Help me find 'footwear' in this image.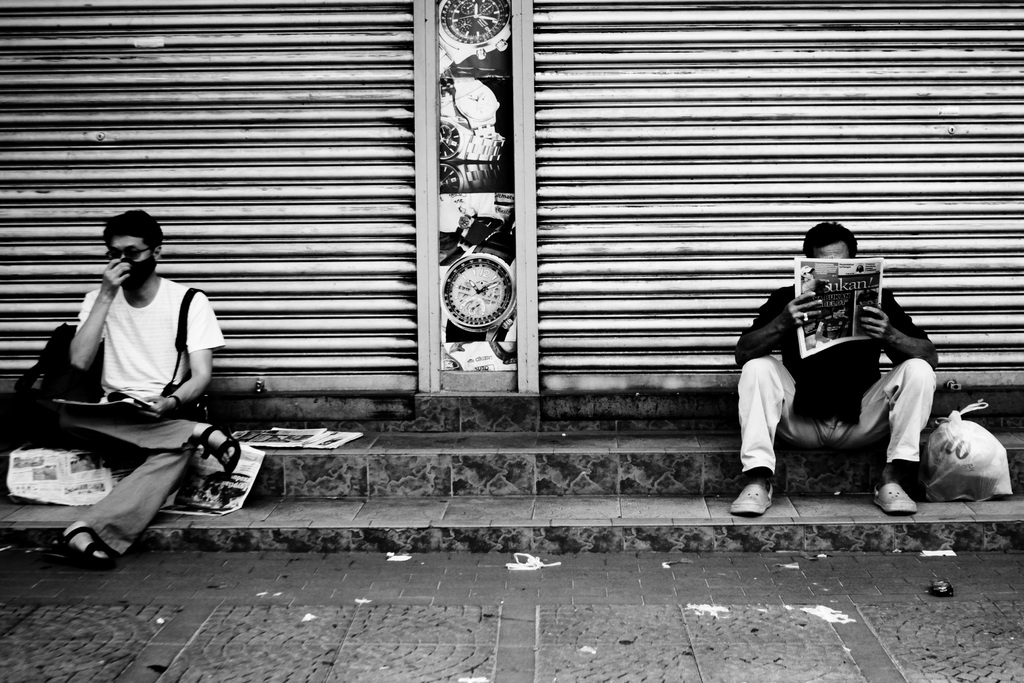
Found it: rect(732, 478, 781, 515).
